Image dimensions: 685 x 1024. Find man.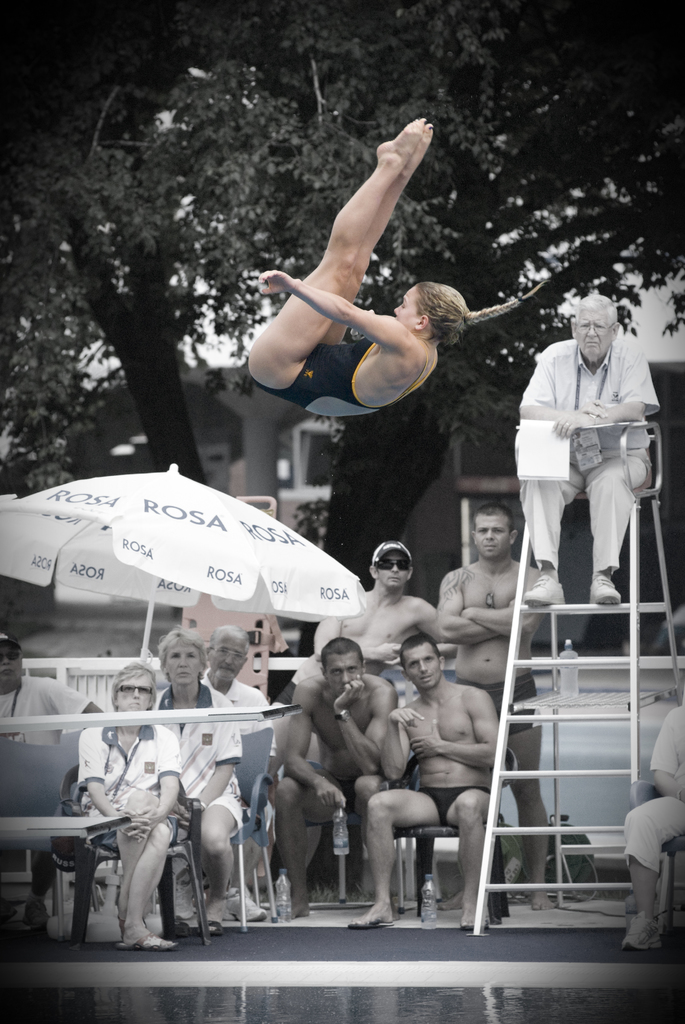
crop(272, 634, 398, 915).
